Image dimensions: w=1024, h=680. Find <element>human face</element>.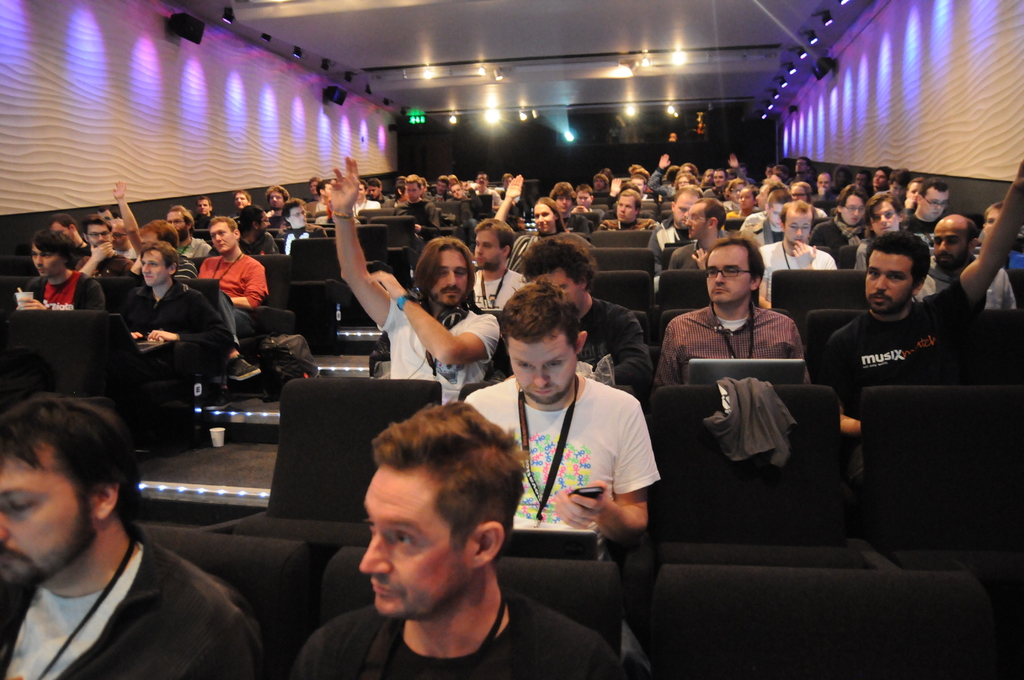
[left=507, top=327, right=577, bottom=401].
